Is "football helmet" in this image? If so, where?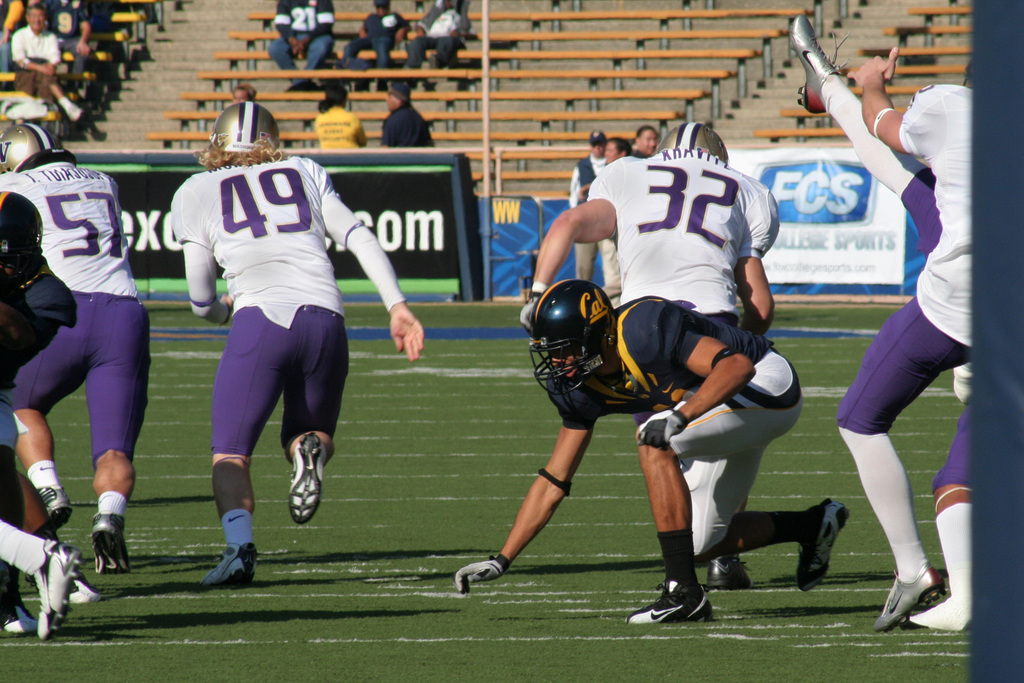
Yes, at locate(651, 118, 729, 164).
